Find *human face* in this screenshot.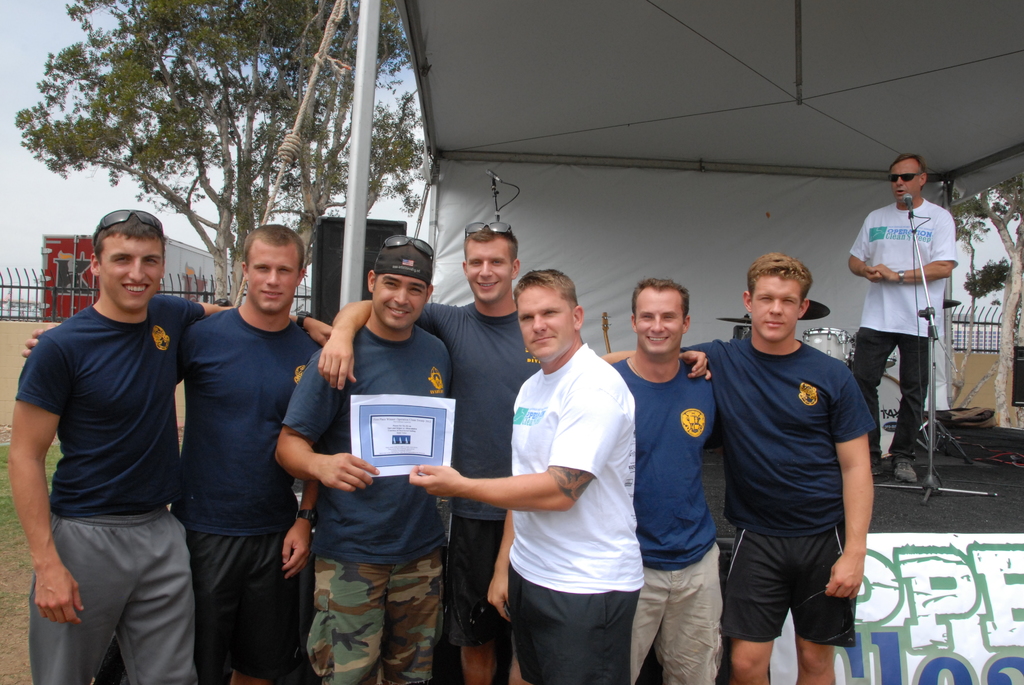
The bounding box for *human face* is select_region(633, 283, 681, 356).
